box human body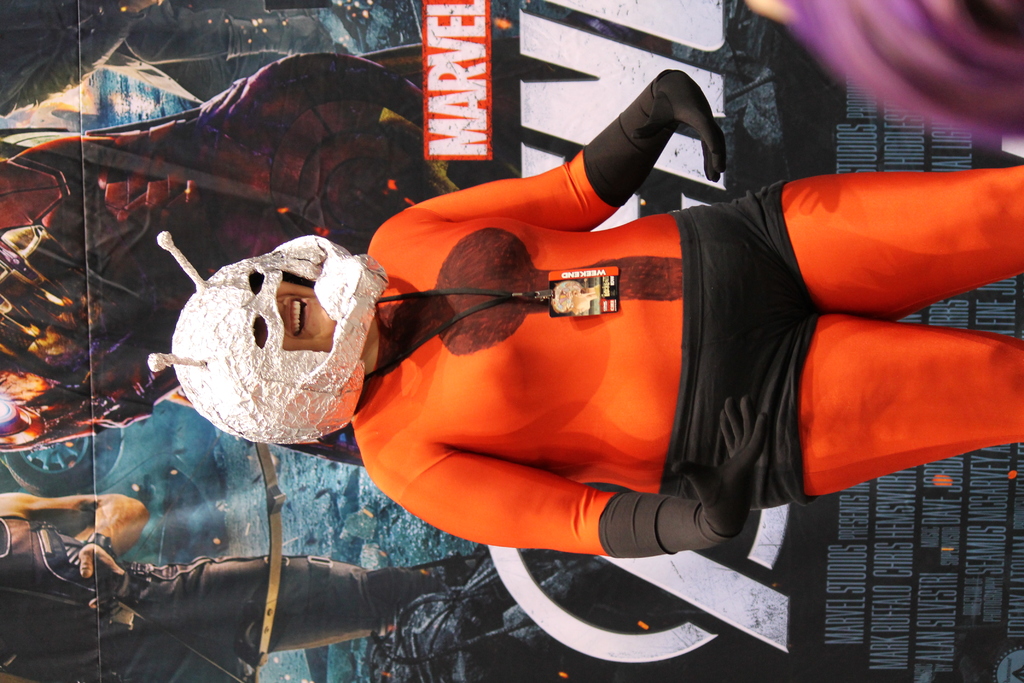
bbox(145, 110, 995, 584)
